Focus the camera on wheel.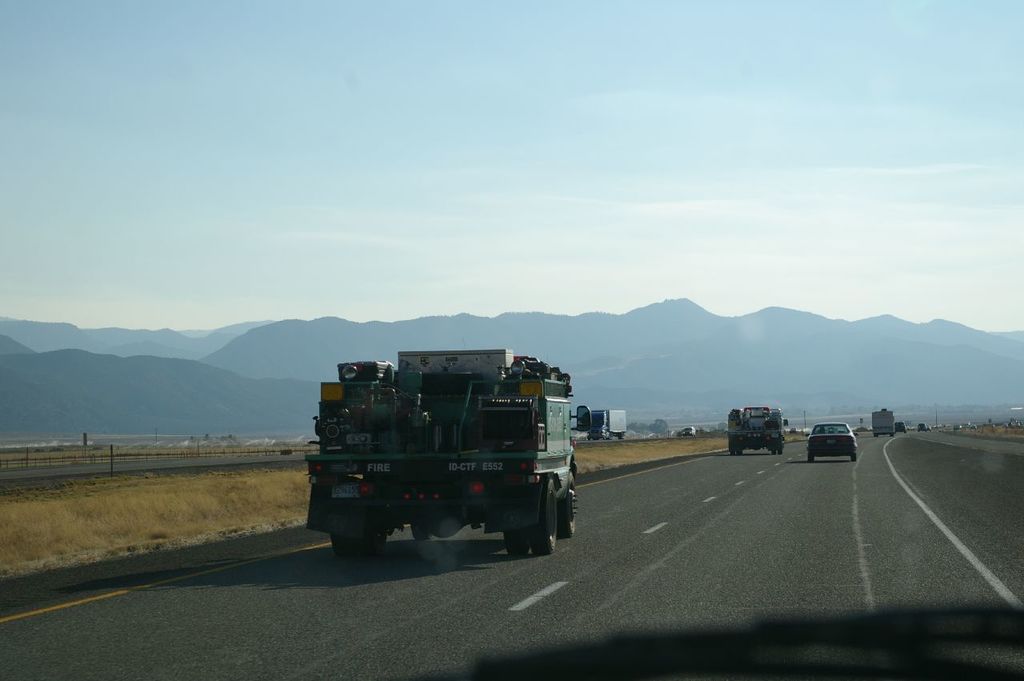
Focus region: 561:485:578:540.
